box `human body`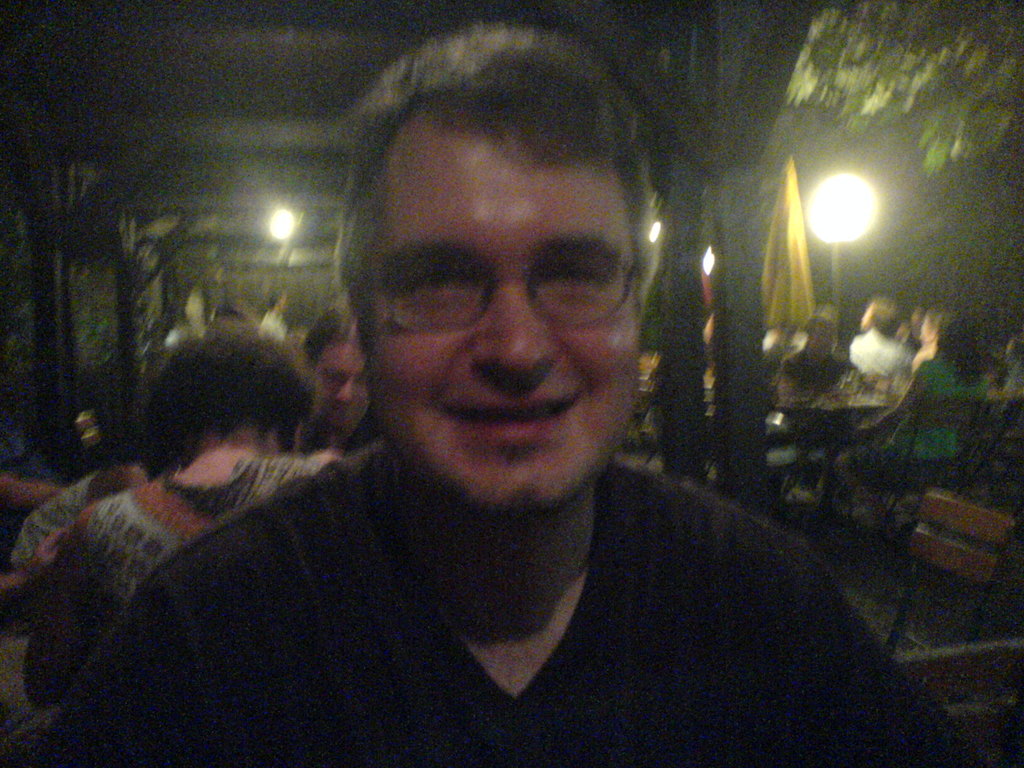
[835, 314, 972, 511]
